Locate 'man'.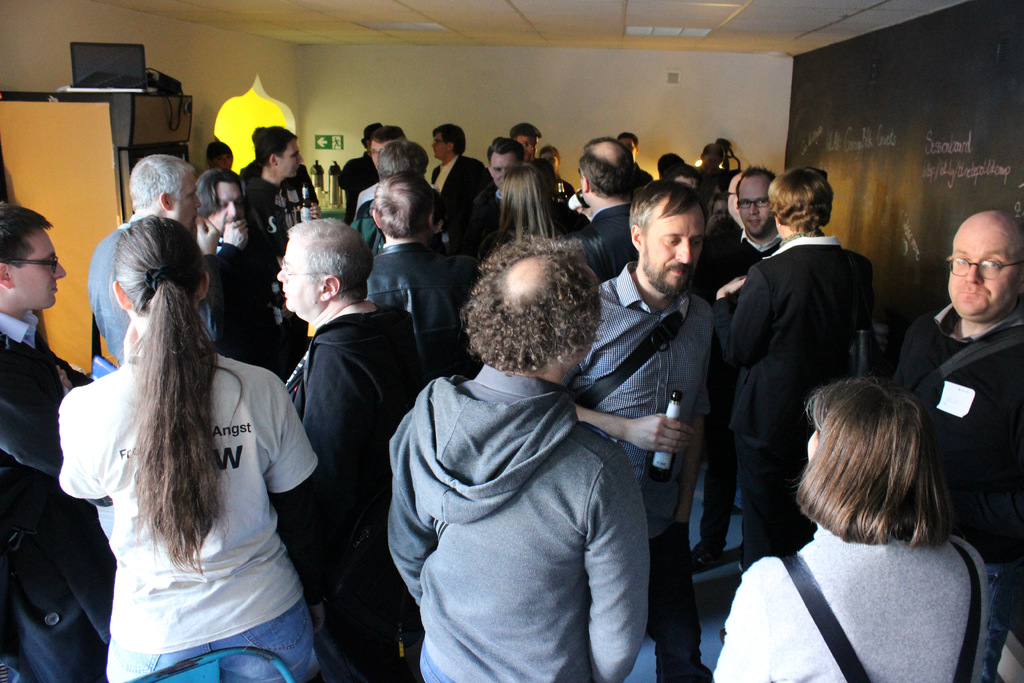
Bounding box: l=884, t=207, r=1023, b=678.
